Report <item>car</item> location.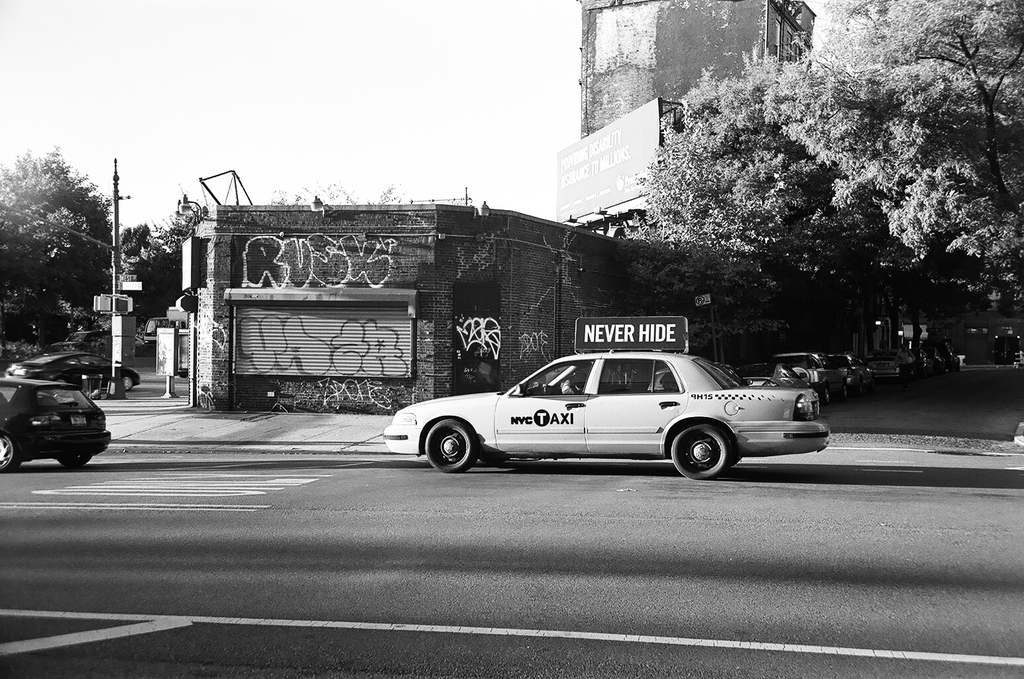
Report: {"x1": 378, "y1": 320, "x2": 836, "y2": 478}.
